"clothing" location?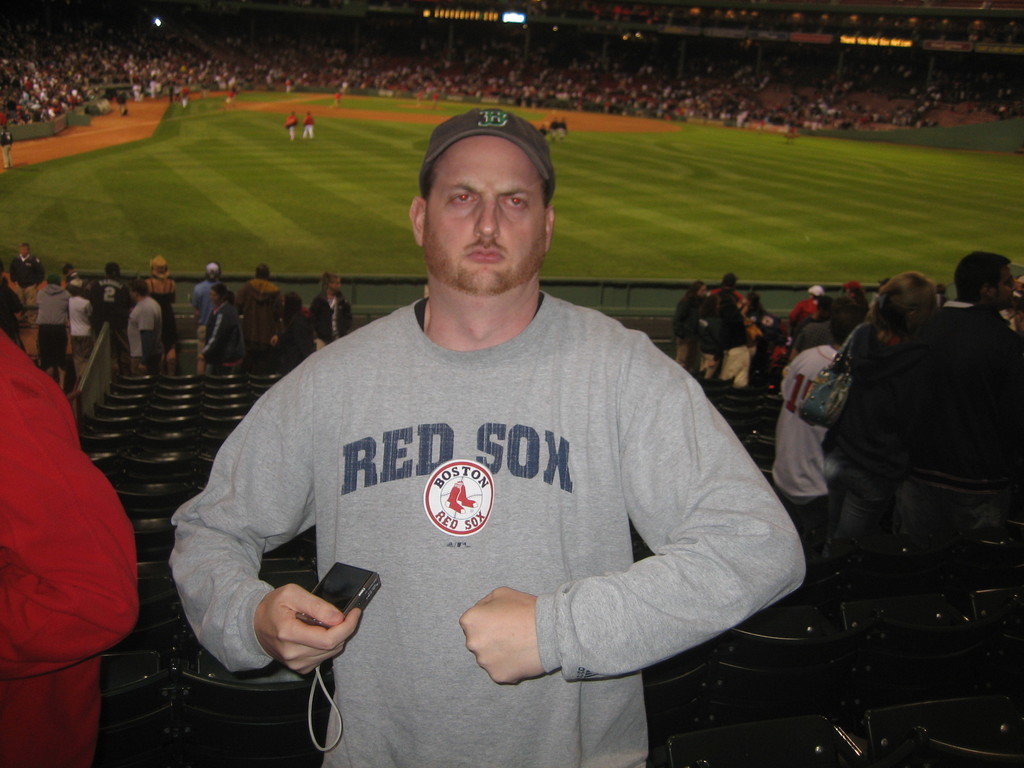
bbox=[764, 355, 797, 419]
